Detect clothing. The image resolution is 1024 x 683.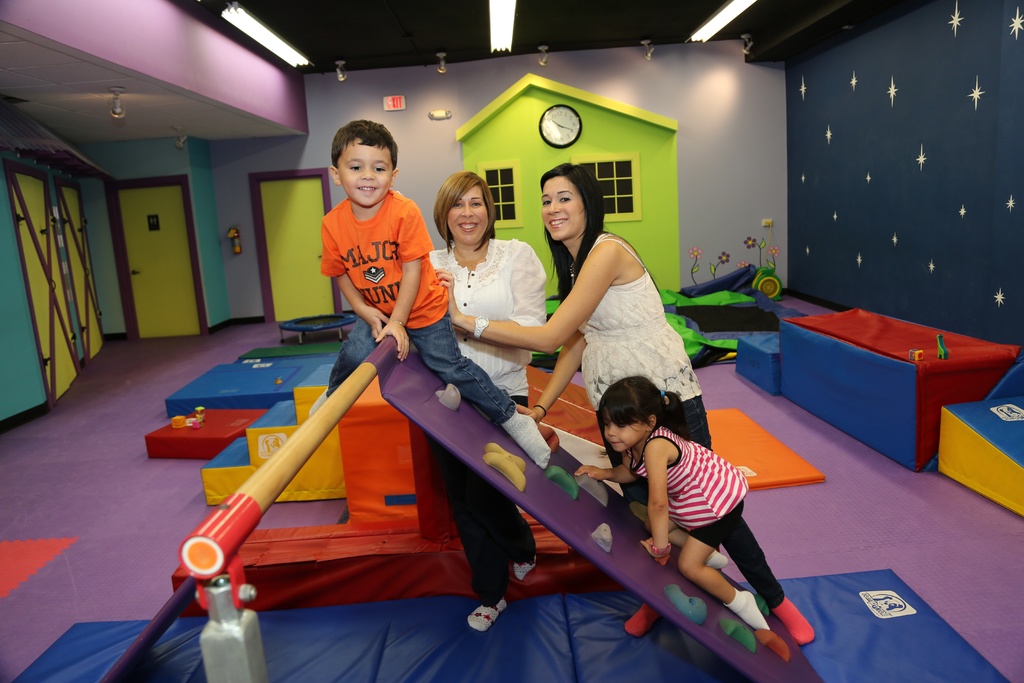
crop(632, 424, 785, 609).
